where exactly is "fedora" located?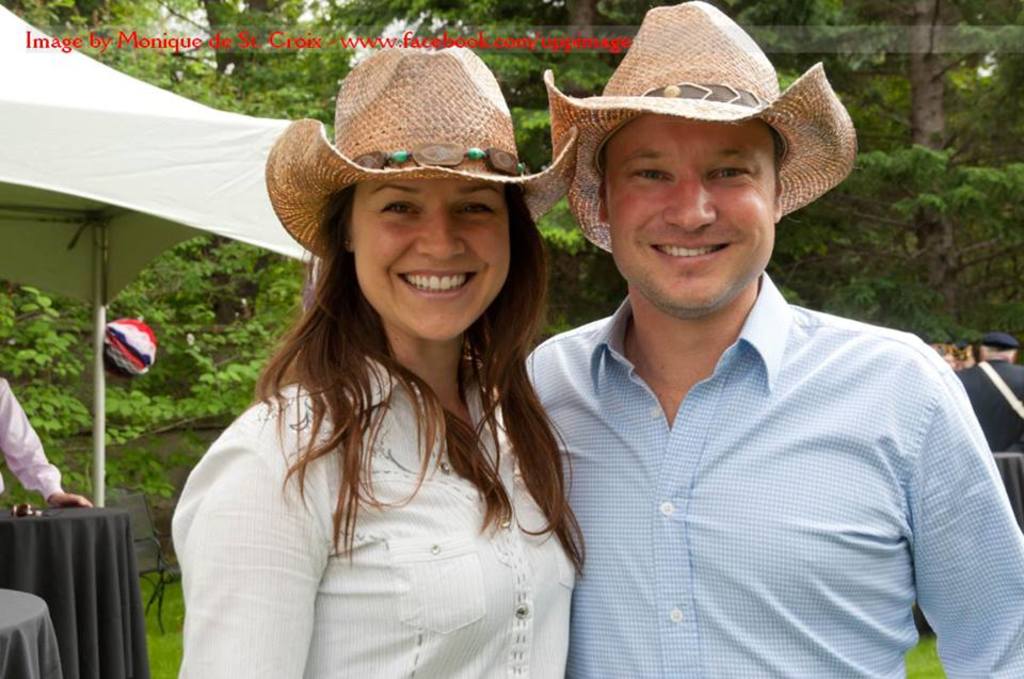
Its bounding box is <box>542,0,857,257</box>.
